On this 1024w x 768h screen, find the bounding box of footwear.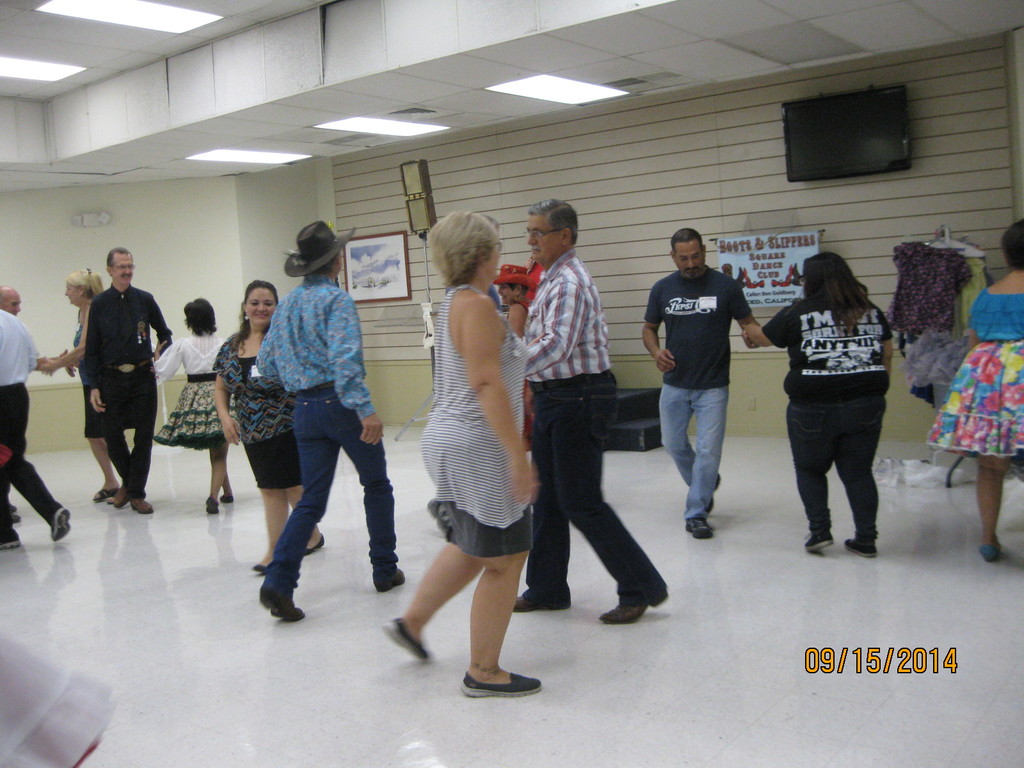
Bounding box: 686,515,711,540.
